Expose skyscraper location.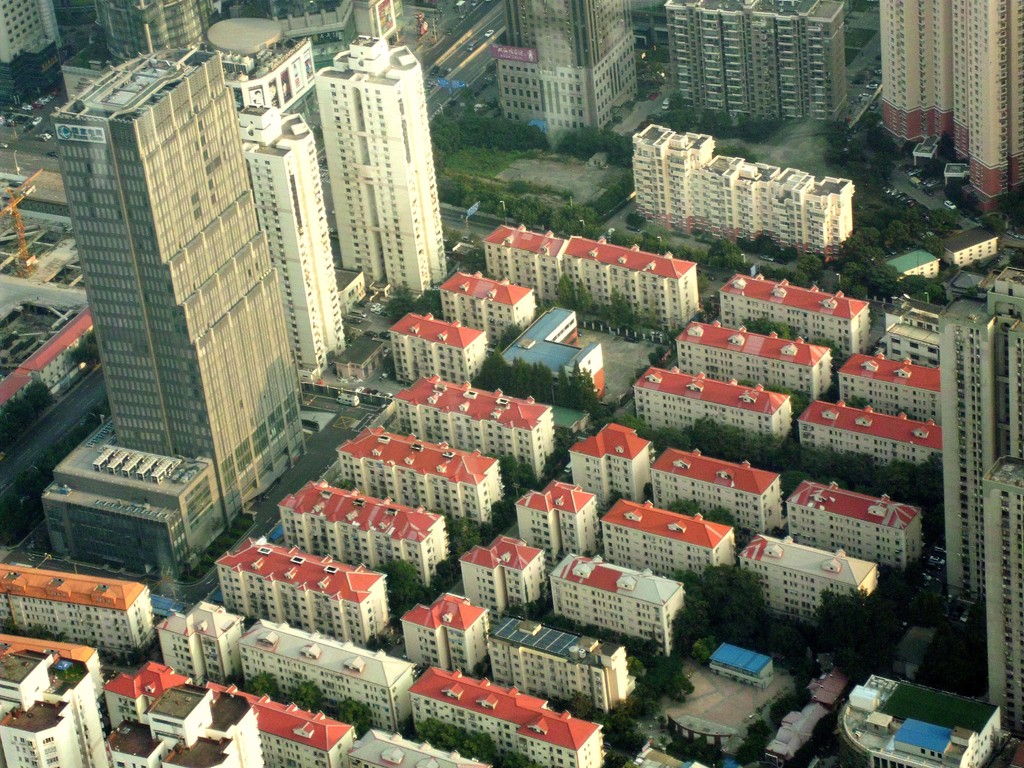
Exposed at <bbox>48, 54, 312, 532</bbox>.
